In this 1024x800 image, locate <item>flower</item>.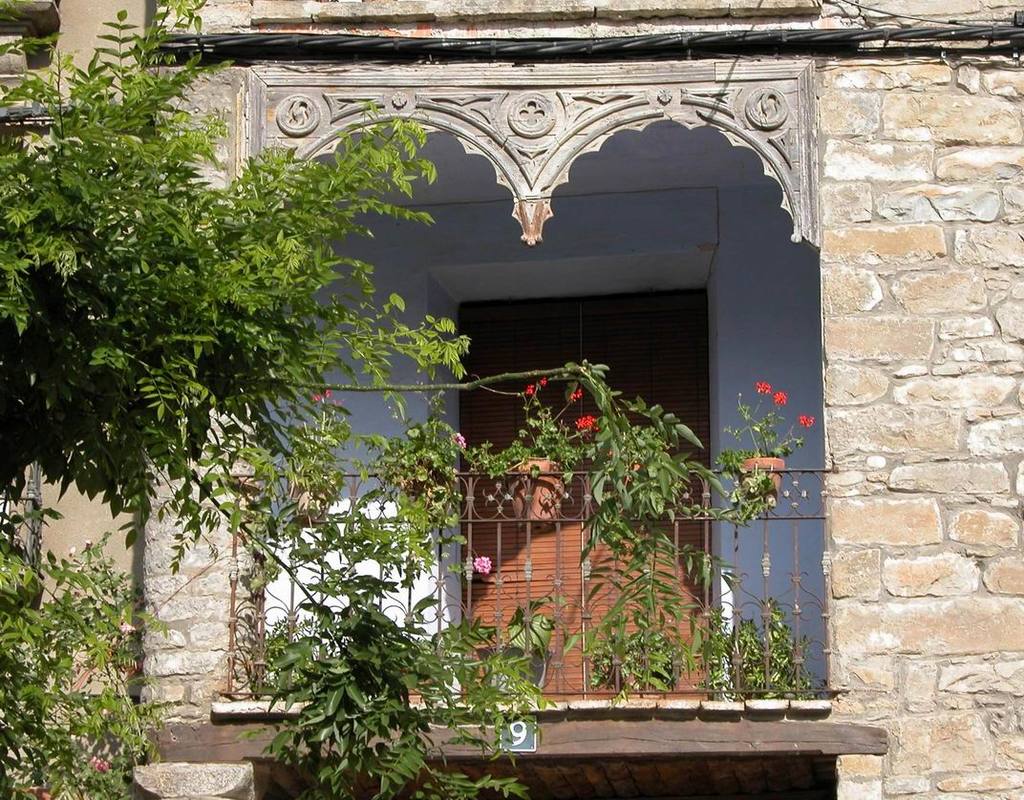
Bounding box: Rect(448, 431, 464, 448).
